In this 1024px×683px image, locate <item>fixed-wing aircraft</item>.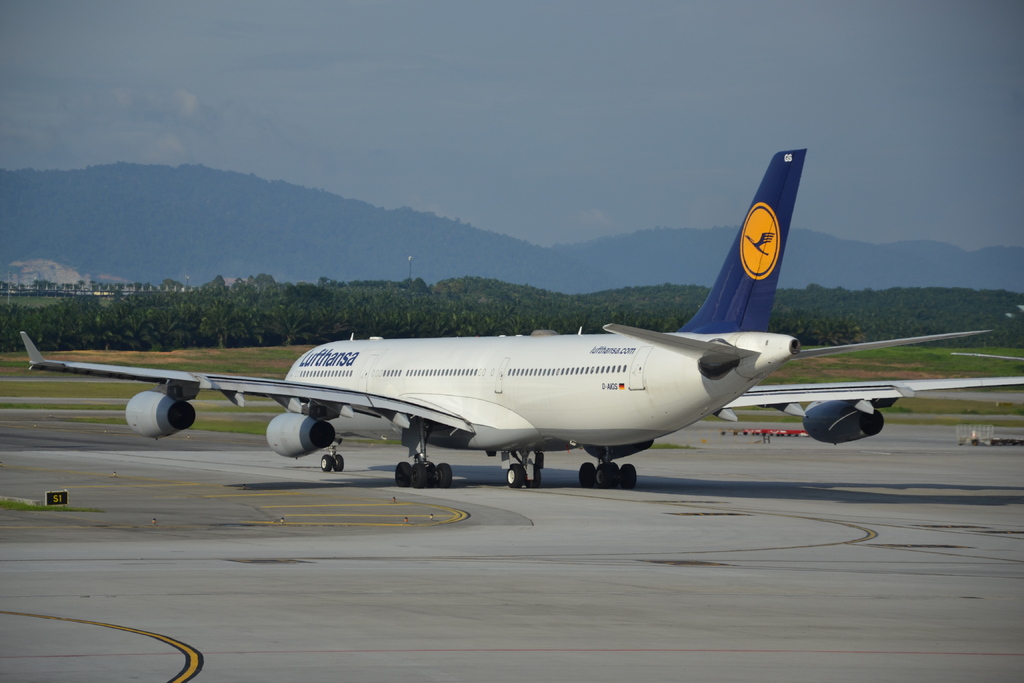
Bounding box: pyautogui.locateOnScreen(15, 148, 1020, 484).
